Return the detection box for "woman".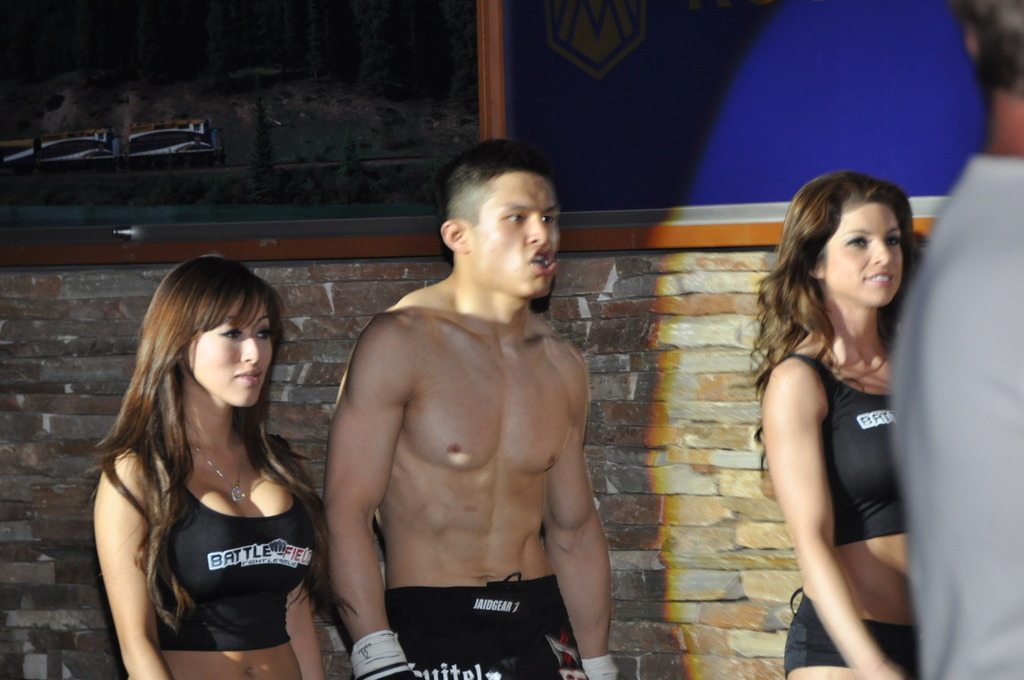
left=83, top=255, right=361, bottom=679.
